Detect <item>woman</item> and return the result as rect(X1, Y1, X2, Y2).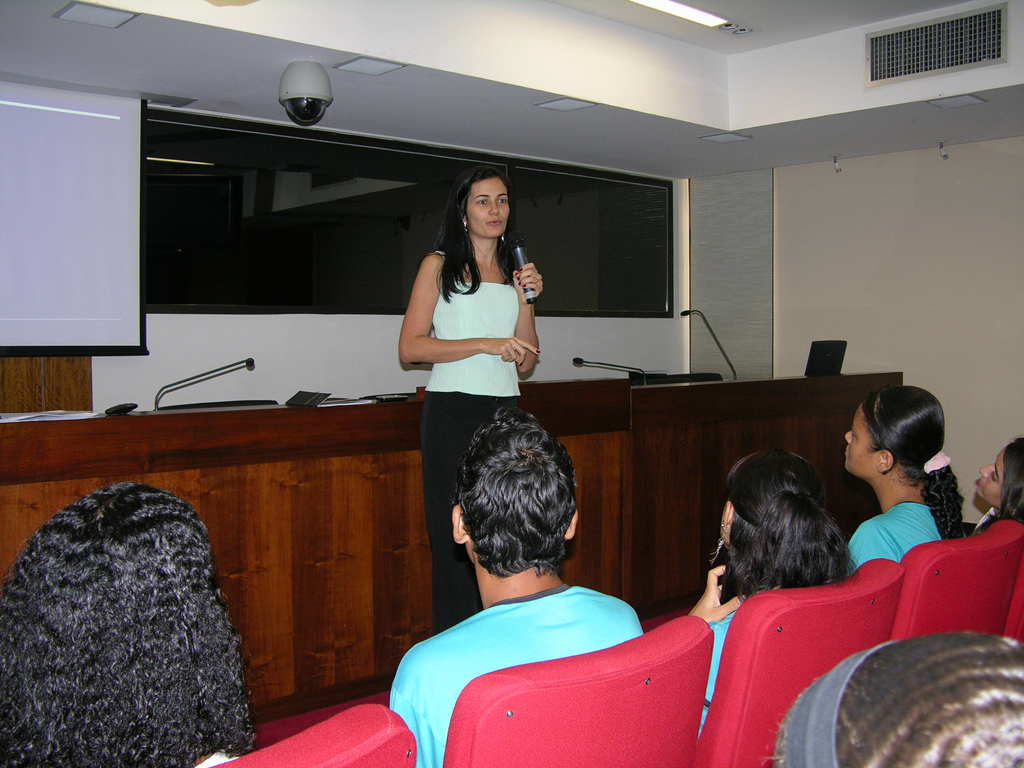
rect(383, 180, 559, 580).
